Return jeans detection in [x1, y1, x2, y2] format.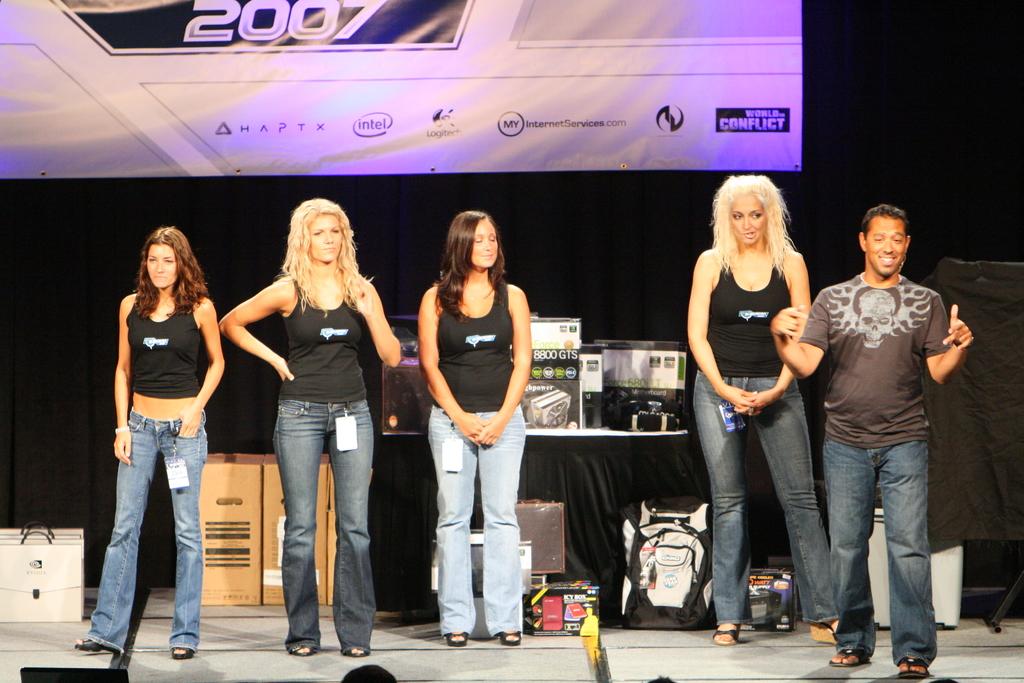
[272, 398, 376, 645].
